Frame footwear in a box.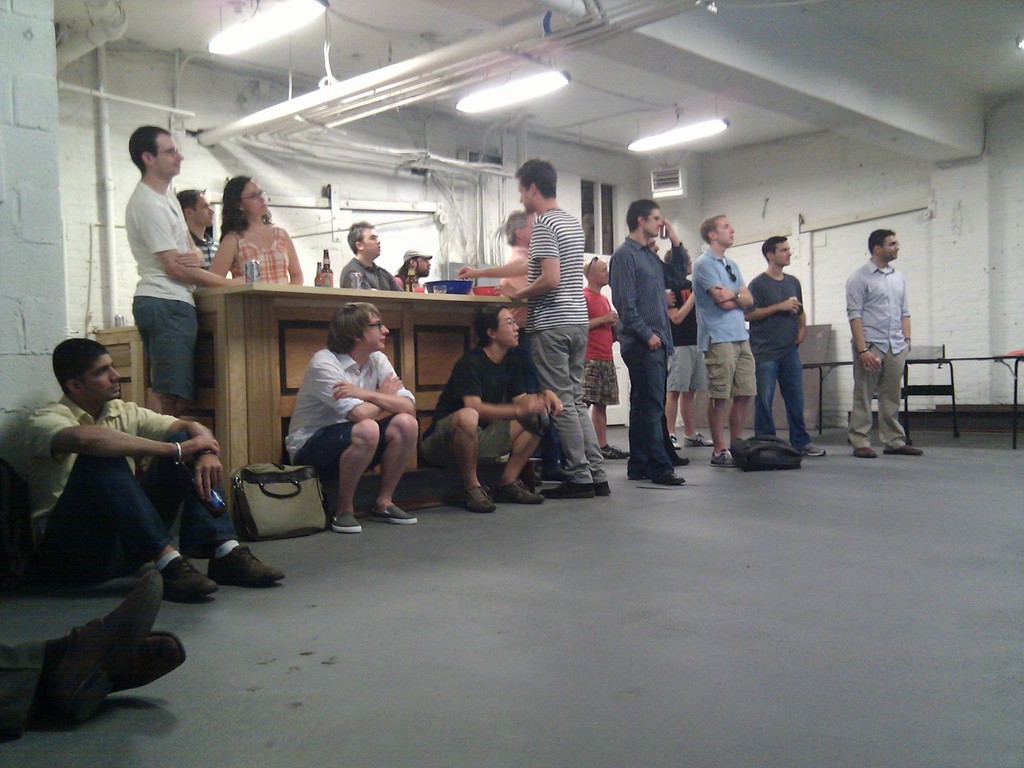
left=797, top=440, right=826, bottom=458.
